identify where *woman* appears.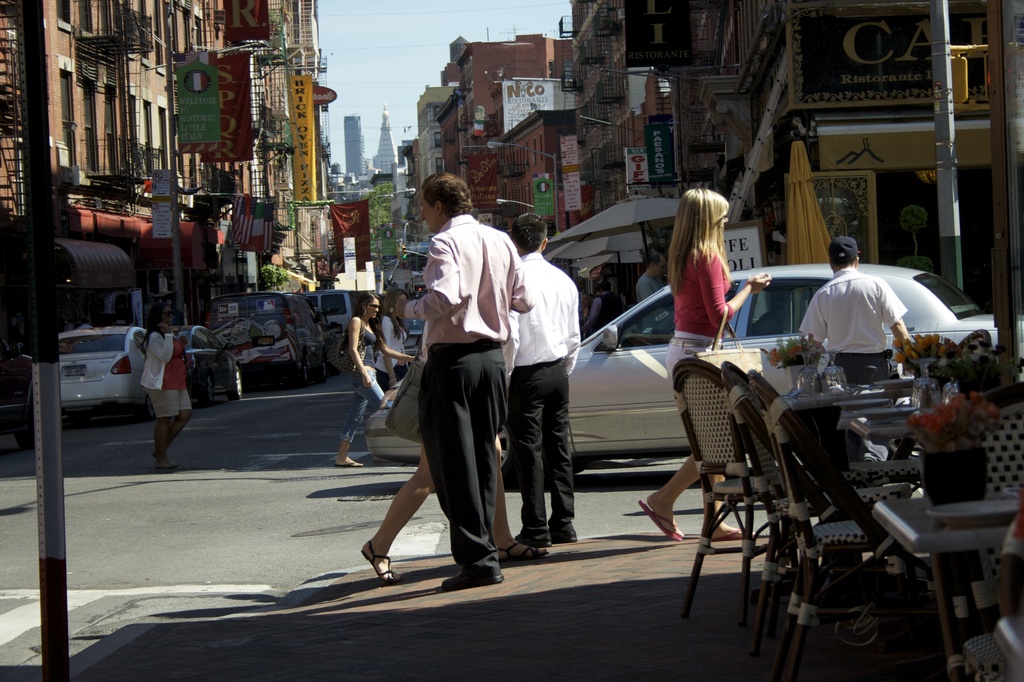
Appears at select_region(333, 293, 414, 466).
